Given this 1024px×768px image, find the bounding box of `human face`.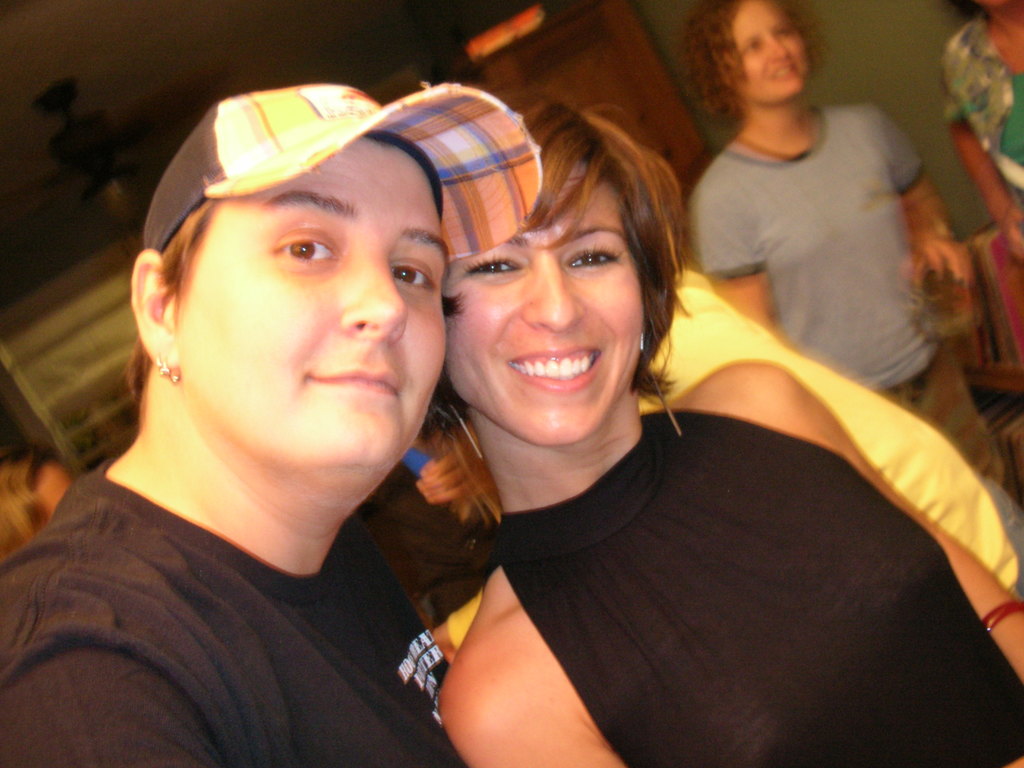
bbox(445, 162, 641, 445).
